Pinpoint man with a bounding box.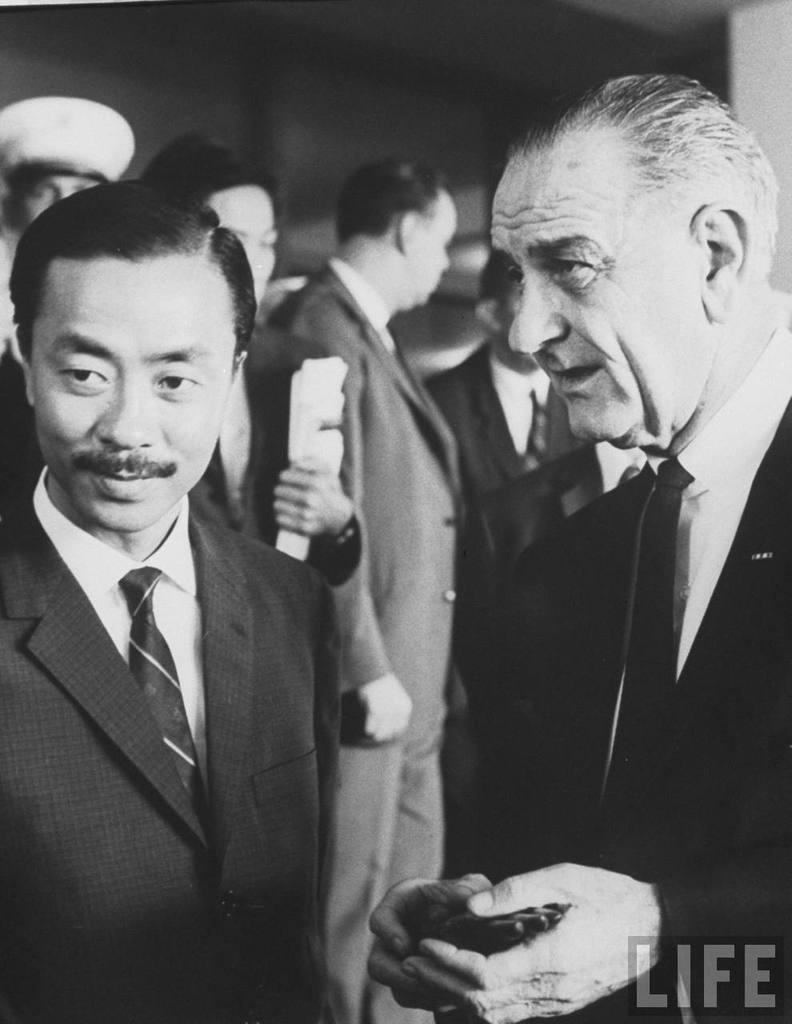
region(0, 95, 141, 362).
